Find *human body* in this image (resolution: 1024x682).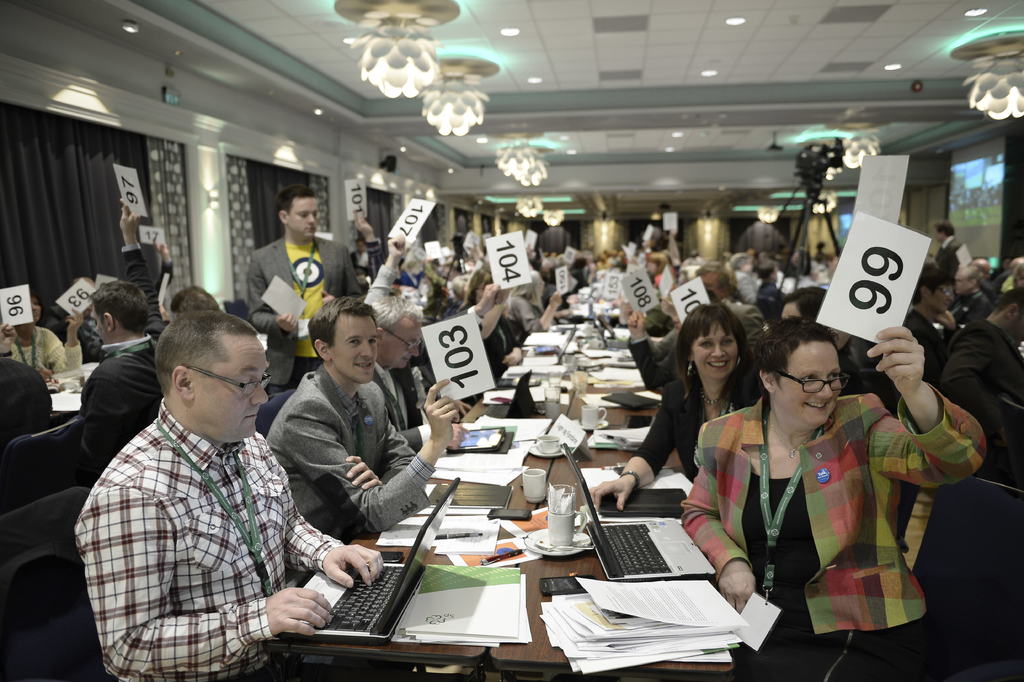
(511, 266, 560, 337).
